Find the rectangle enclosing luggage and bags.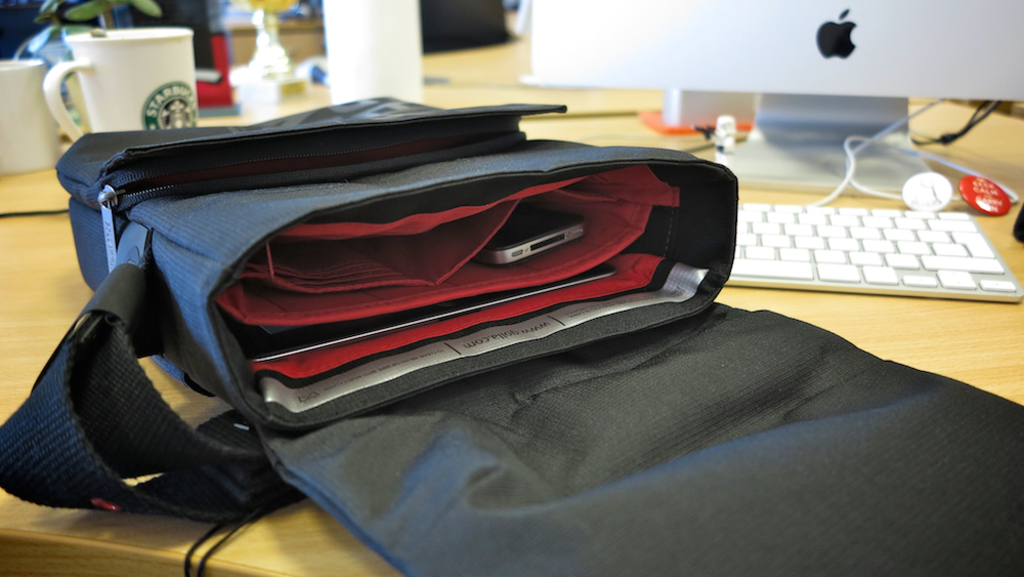
0,87,1023,576.
